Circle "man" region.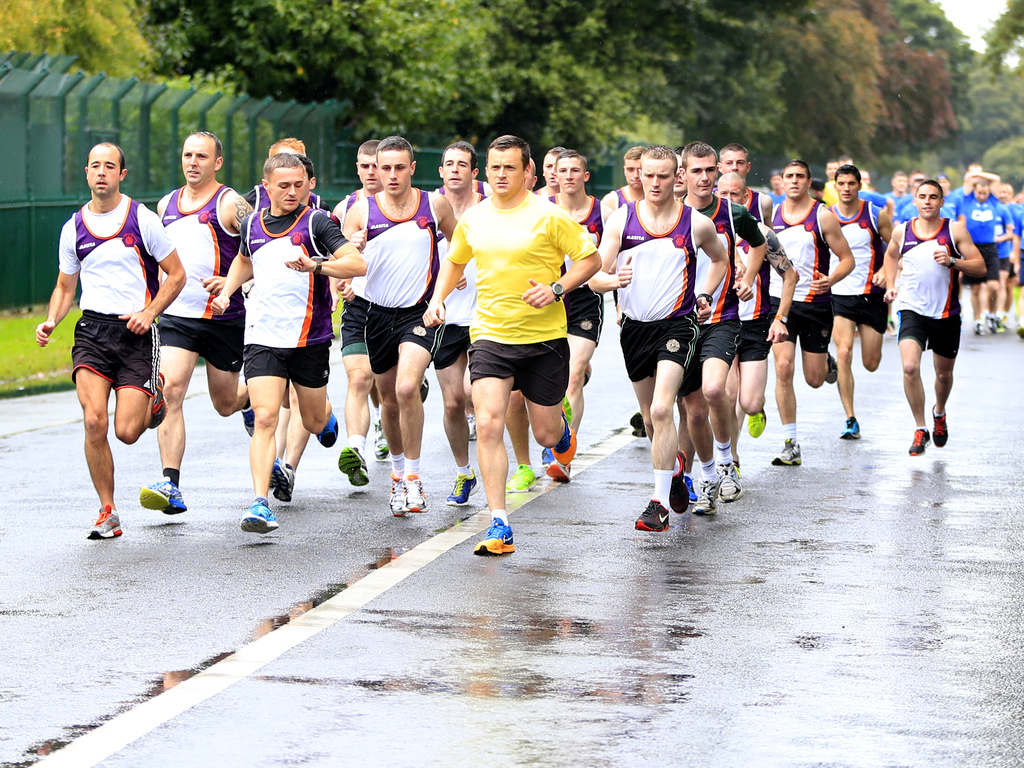
Region: <bbox>330, 140, 391, 485</bbox>.
